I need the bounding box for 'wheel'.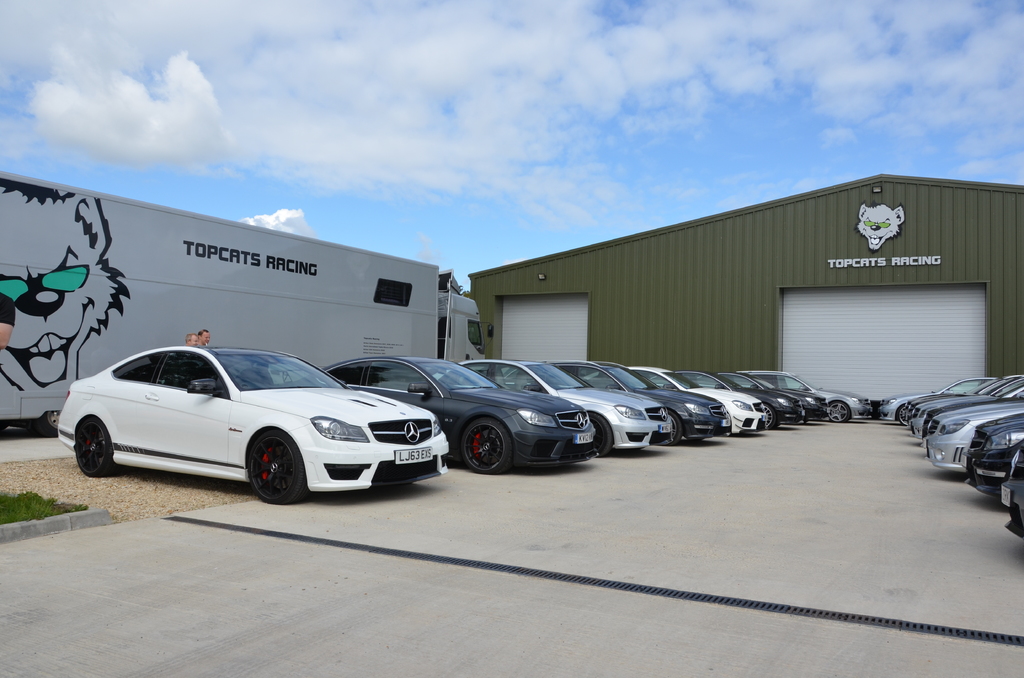
Here it is: locate(659, 411, 684, 448).
